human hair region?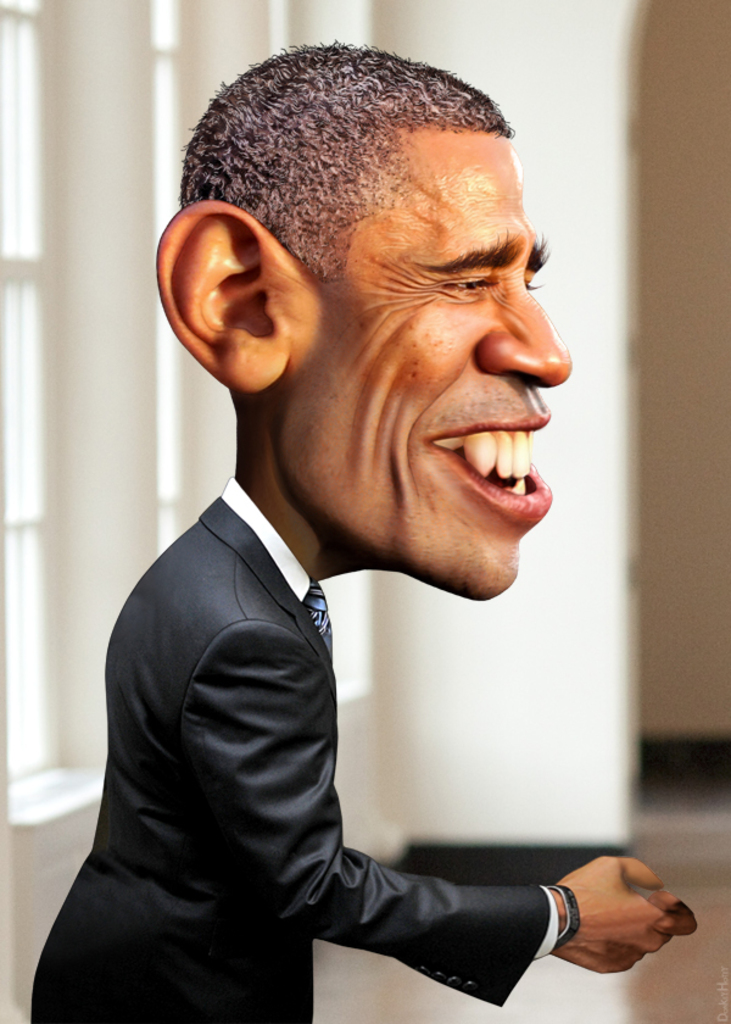
(164,34,508,273)
